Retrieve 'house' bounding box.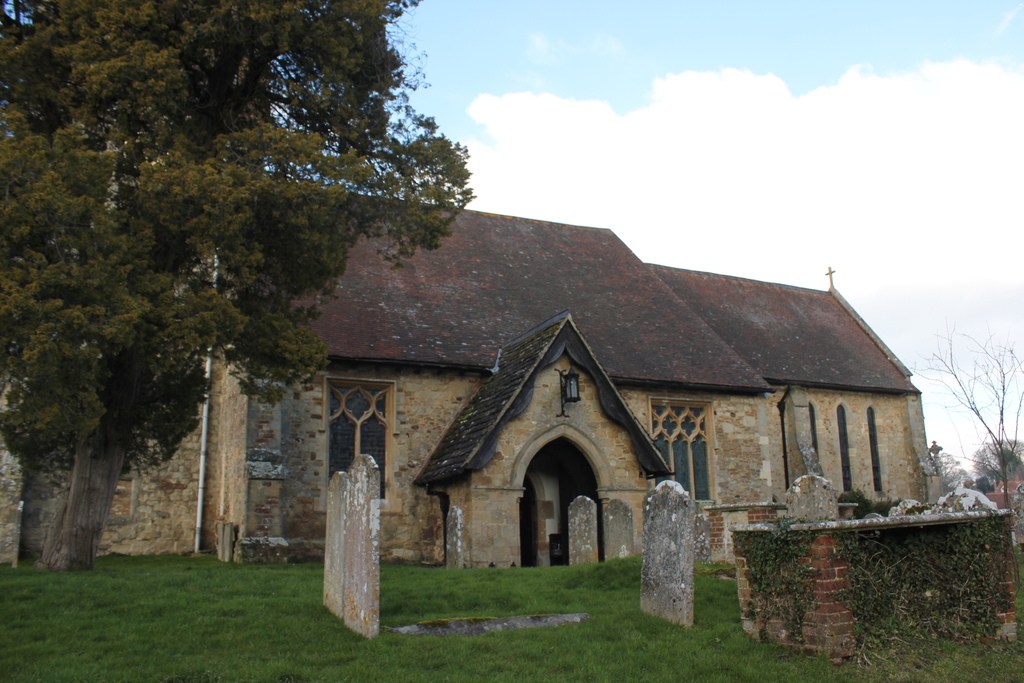
Bounding box: rect(6, 170, 948, 561).
